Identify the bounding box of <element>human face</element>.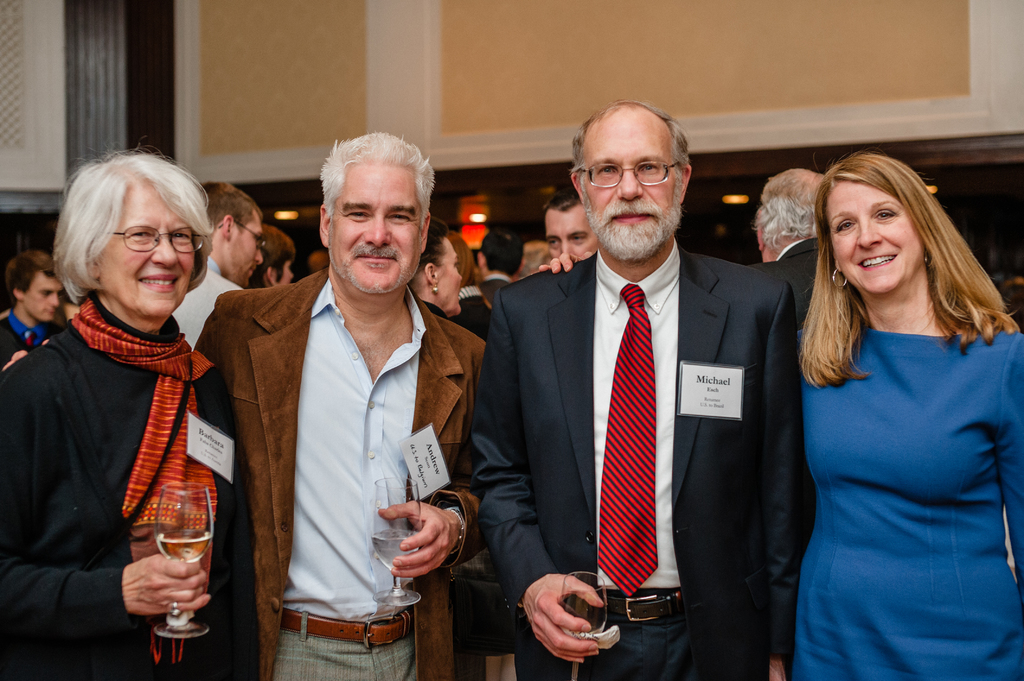
[x1=826, y1=177, x2=929, y2=298].
